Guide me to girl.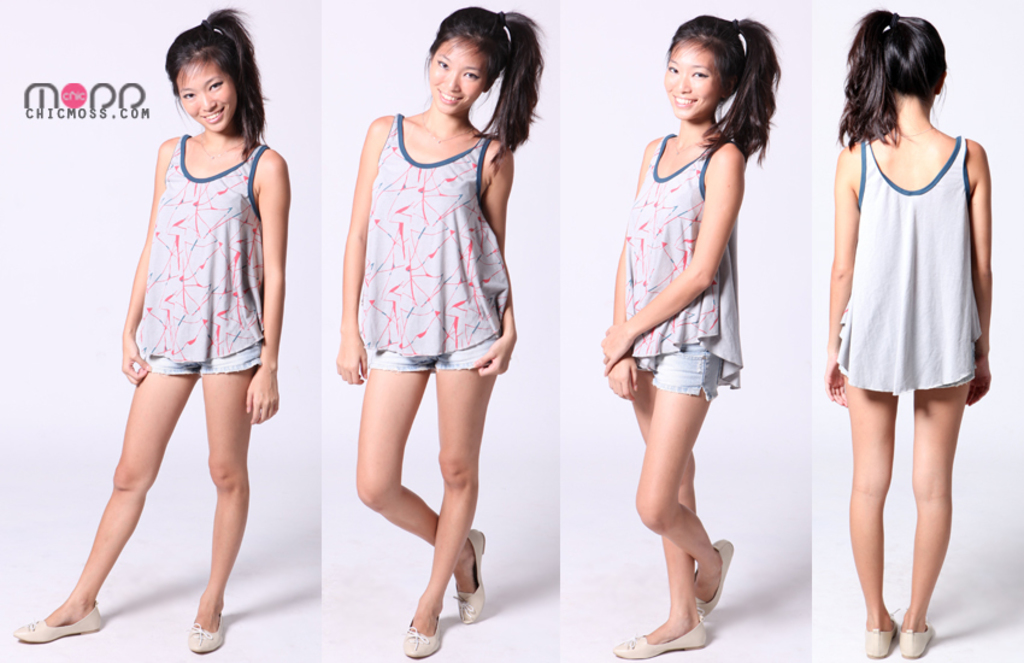
Guidance: [5,12,278,646].
